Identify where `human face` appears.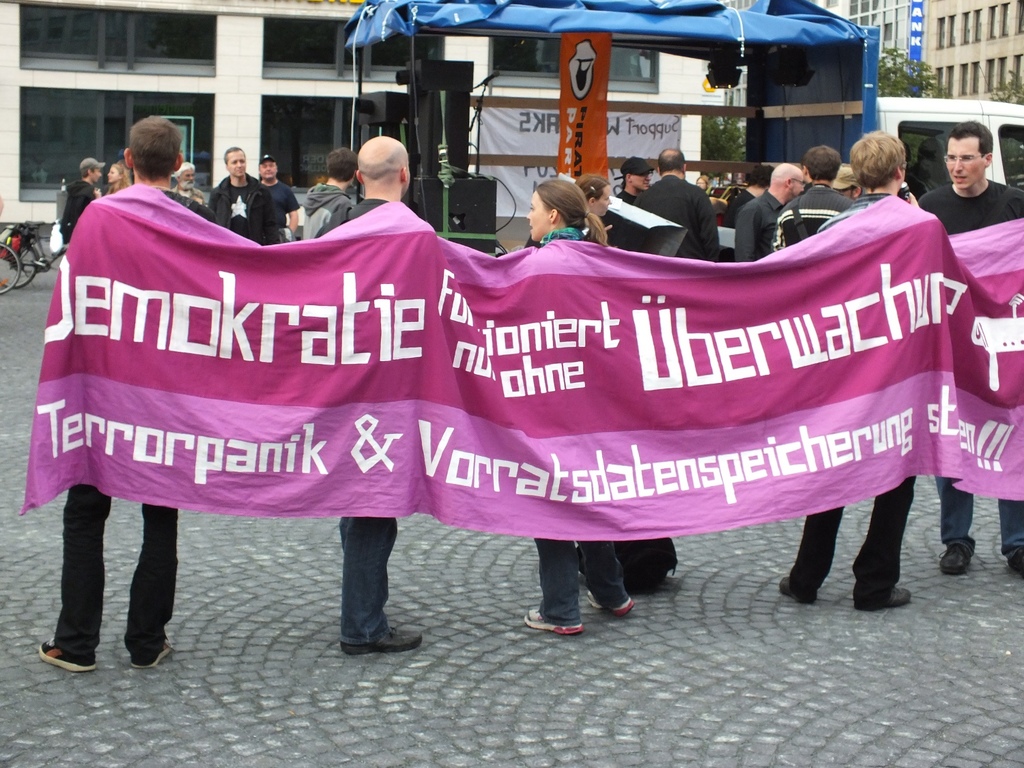
Appears at x1=636 y1=173 x2=649 y2=189.
